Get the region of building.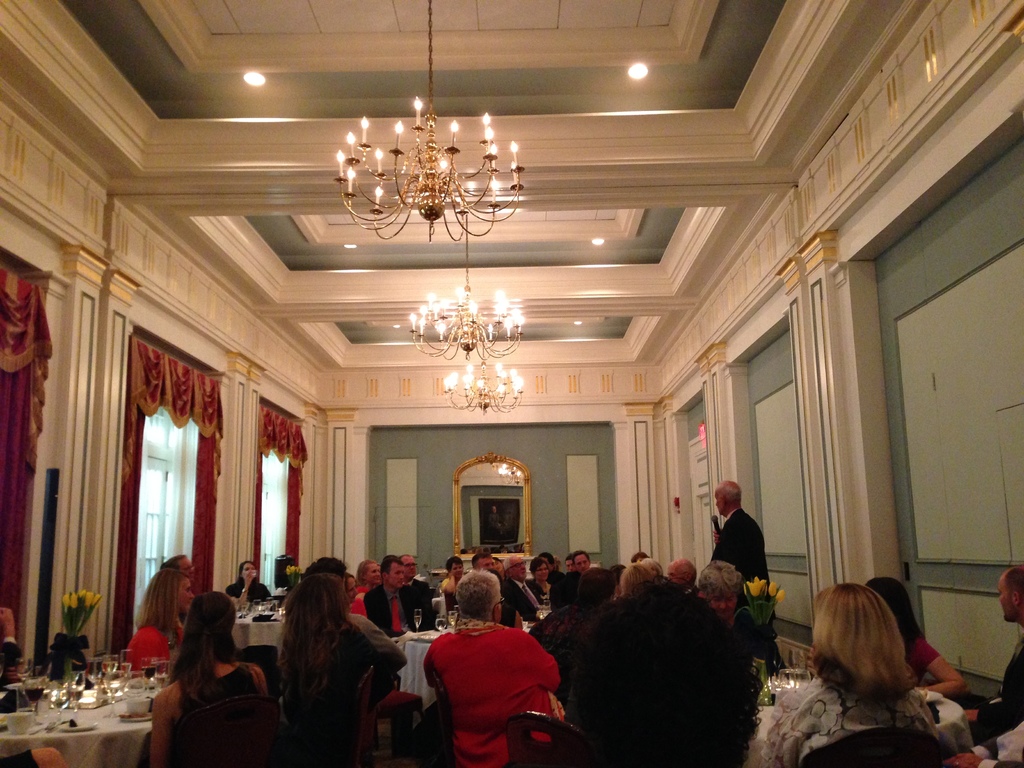
[left=0, top=0, right=1023, bottom=767].
